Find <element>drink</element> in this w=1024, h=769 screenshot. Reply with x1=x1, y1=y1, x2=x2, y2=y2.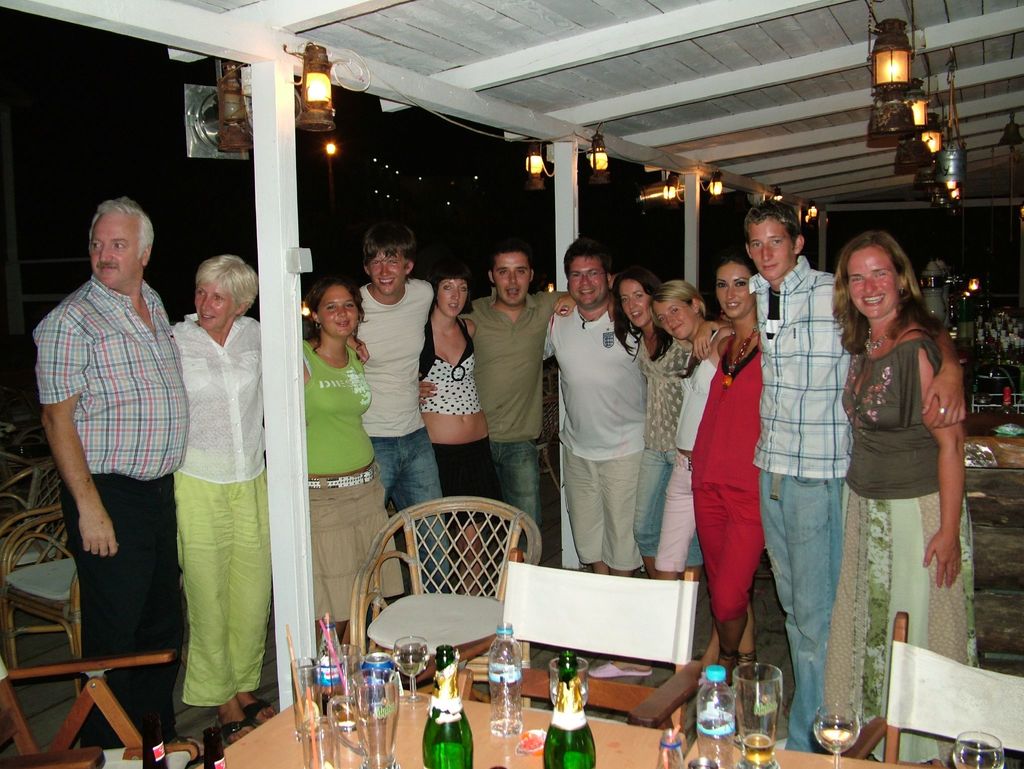
x1=395, y1=634, x2=431, y2=703.
